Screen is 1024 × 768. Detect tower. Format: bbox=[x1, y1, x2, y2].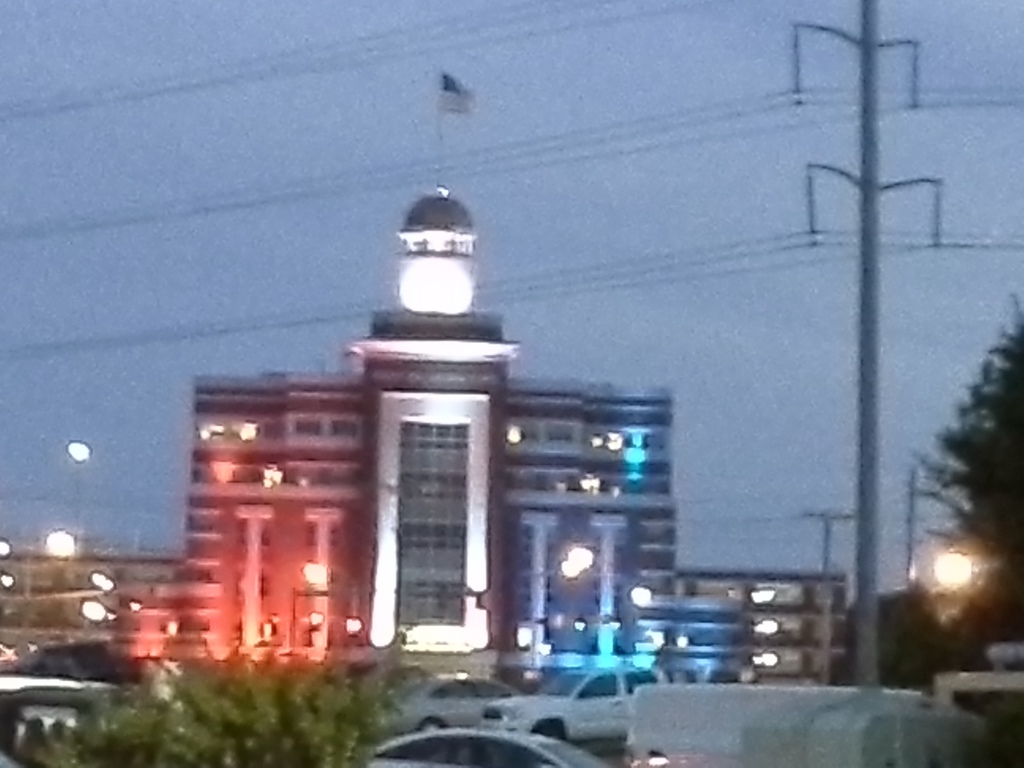
bbox=[372, 179, 498, 646].
